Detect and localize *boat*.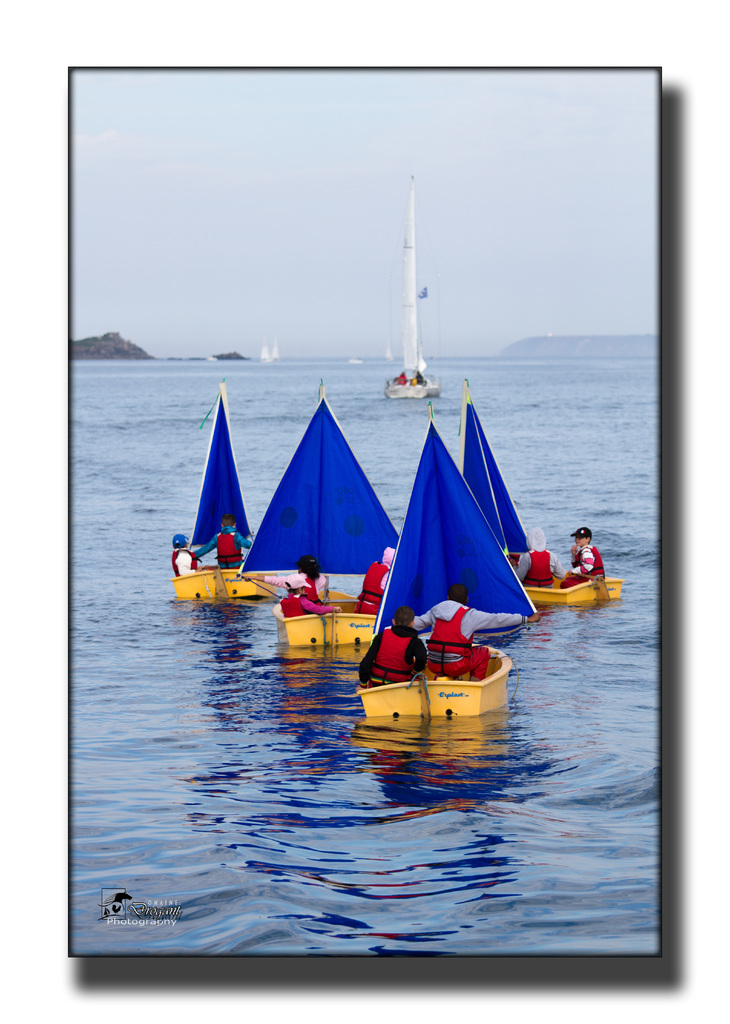
Localized at 170:381:284:603.
